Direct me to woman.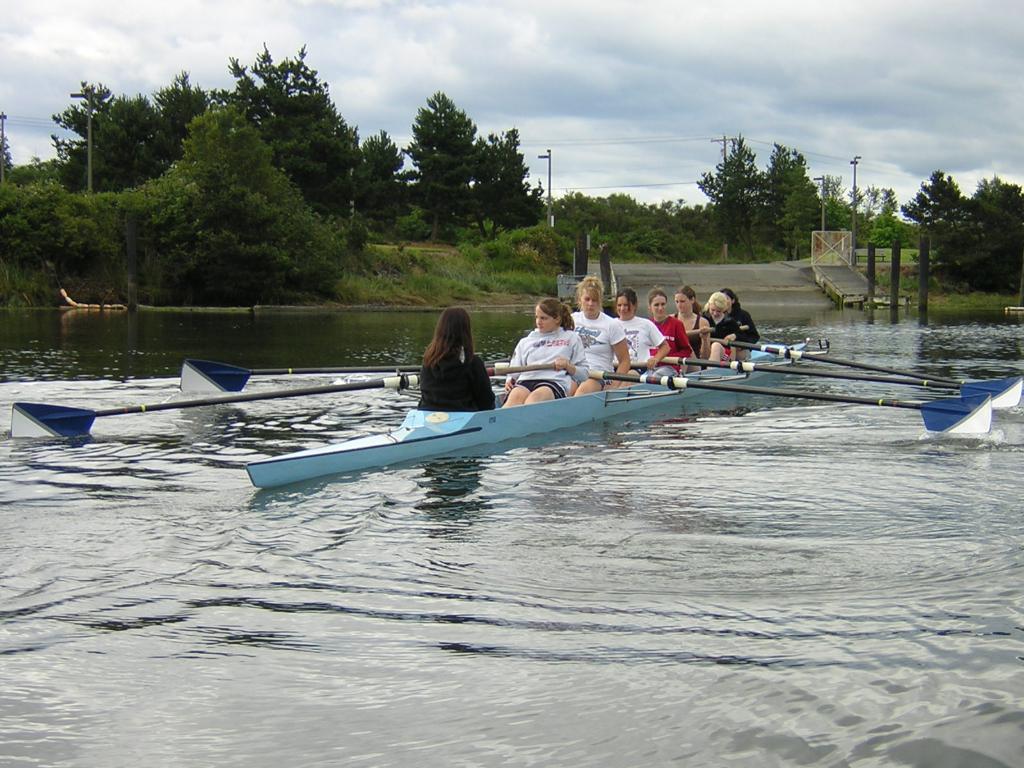
Direction: x1=666 y1=285 x2=711 y2=372.
